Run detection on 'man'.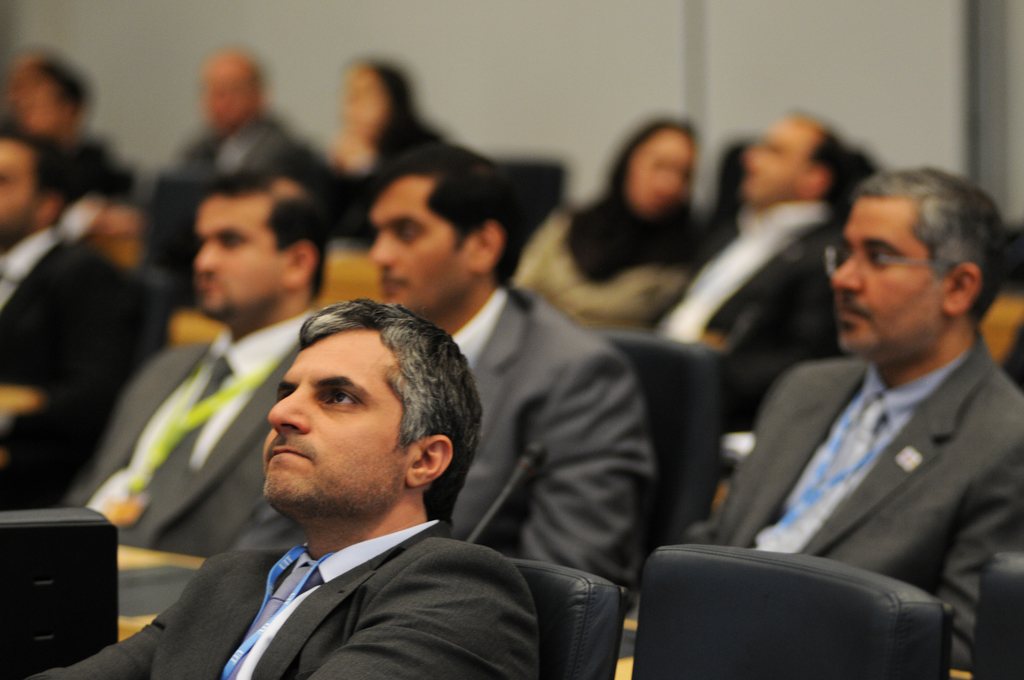
Result: x1=0, y1=130, x2=150, y2=503.
